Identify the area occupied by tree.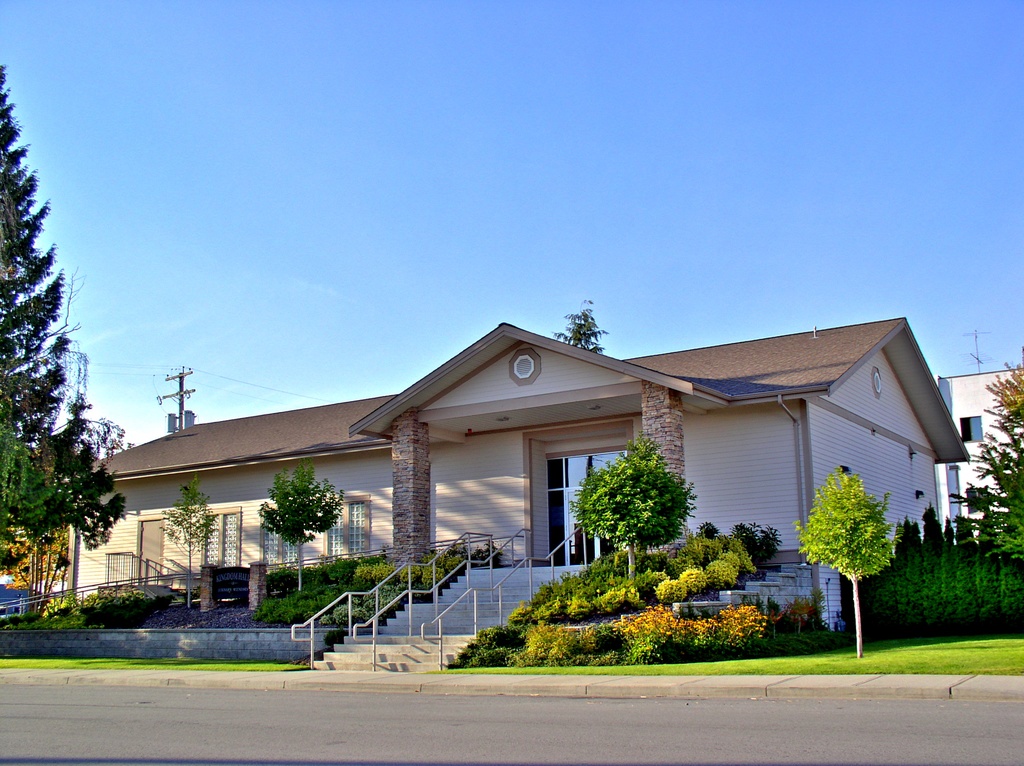
Area: {"left": 788, "top": 467, "right": 893, "bottom": 651}.
